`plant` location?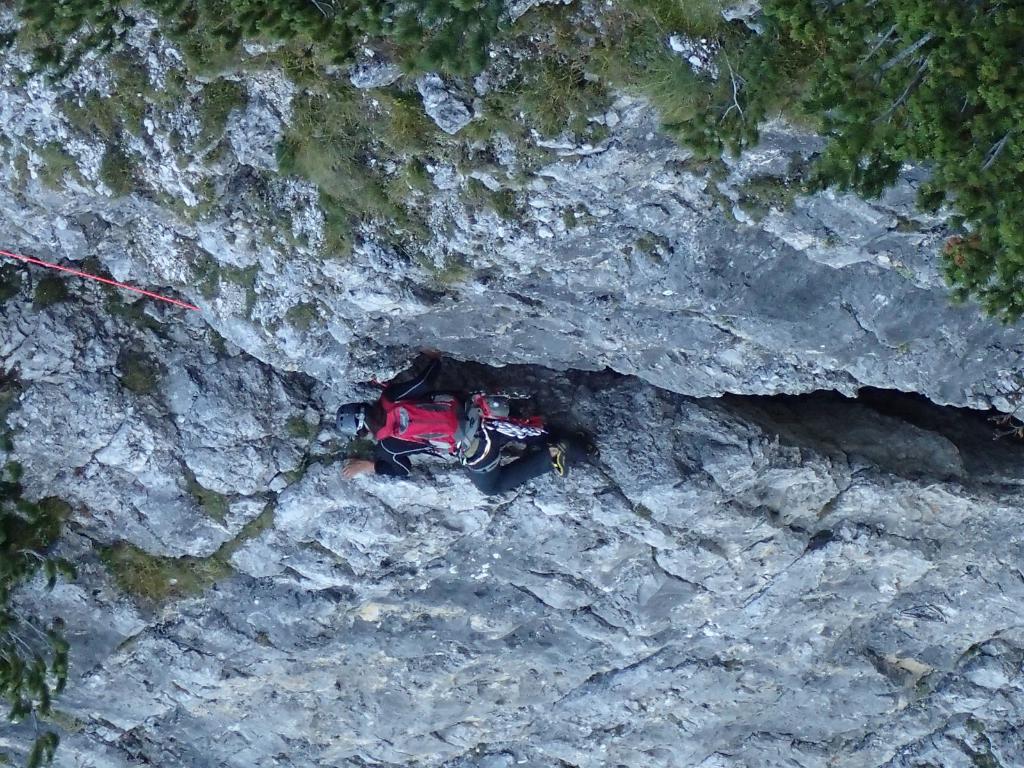
Rect(269, 298, 343, 330)
